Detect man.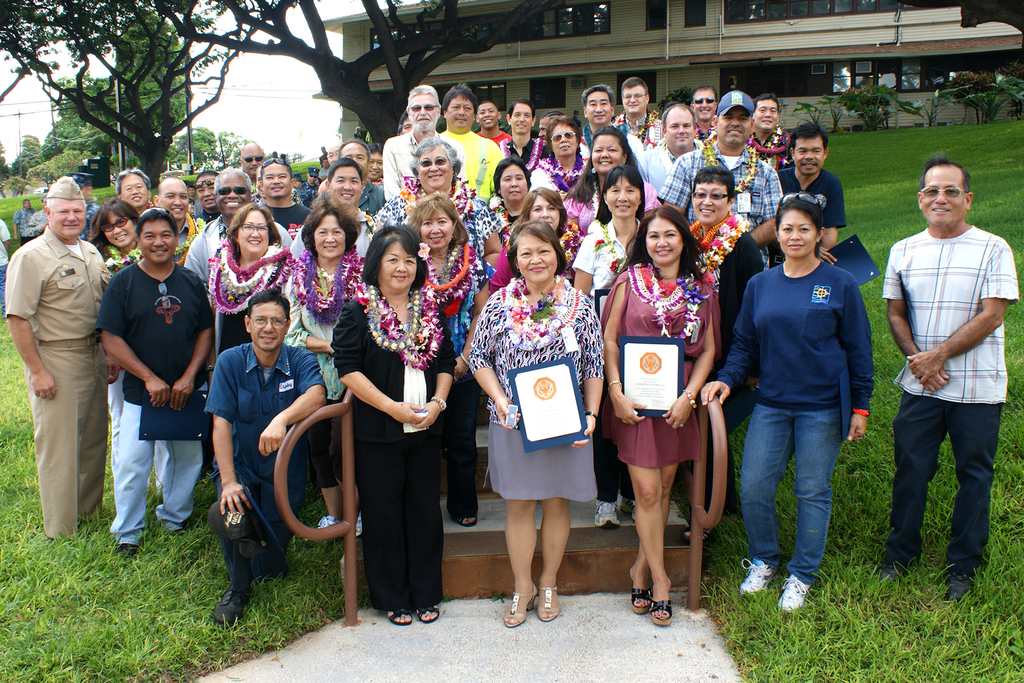
Detected at locate(183, 165, 259, 284).
